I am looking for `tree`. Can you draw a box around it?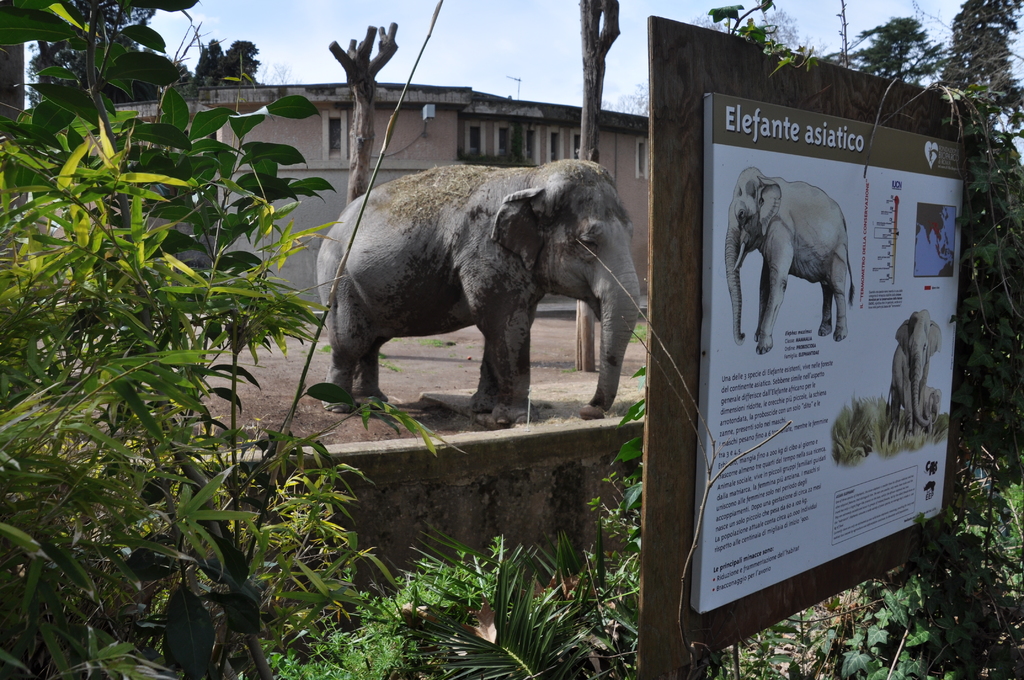
Sure, the bounding box is {"x1": 191, "y1": 32, "x2": 264, "y2": 86}.
